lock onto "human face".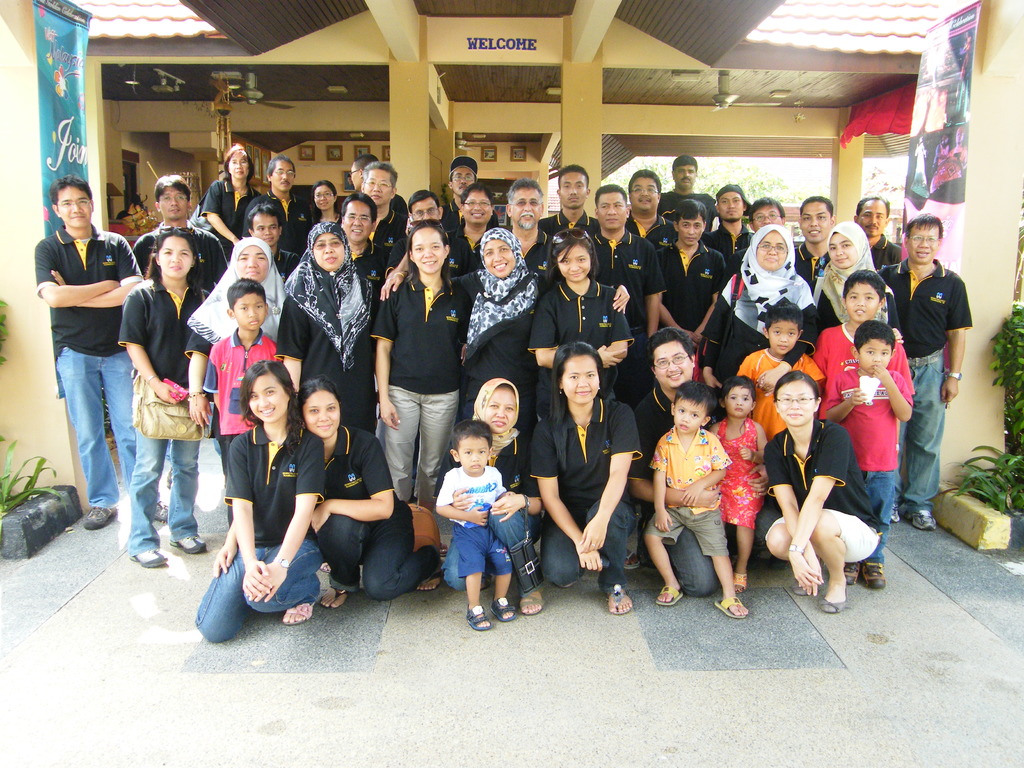
Locked: [x1=562, y1=172, x2=586, y2=209].
